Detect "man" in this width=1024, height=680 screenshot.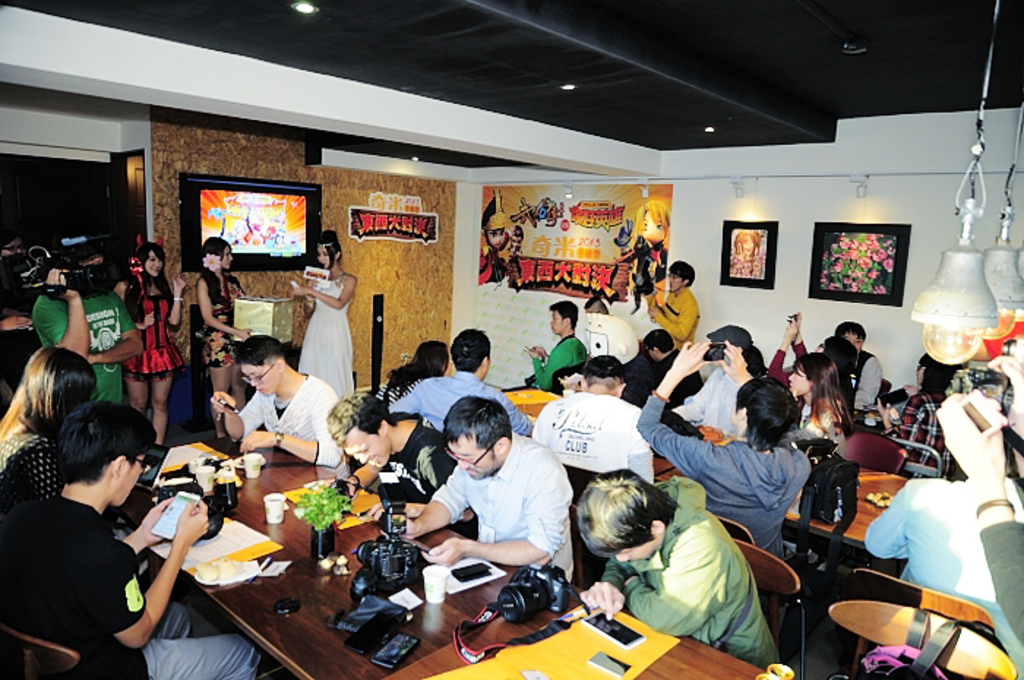
Detection: 209/335/354/481.
